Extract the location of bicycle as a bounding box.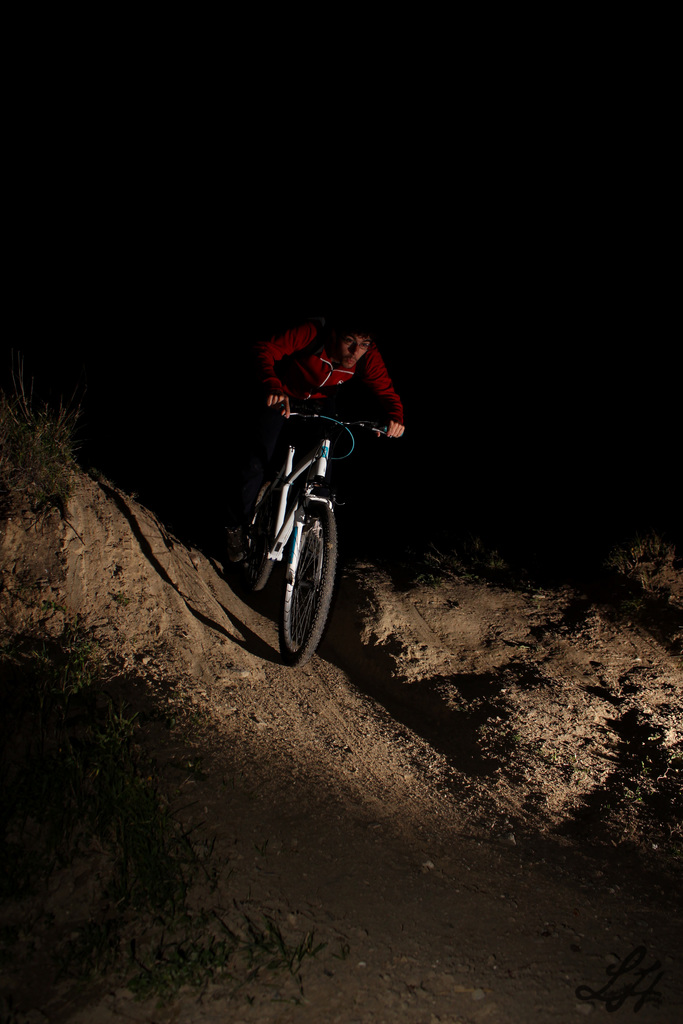
[200, 387, 407, 678].
